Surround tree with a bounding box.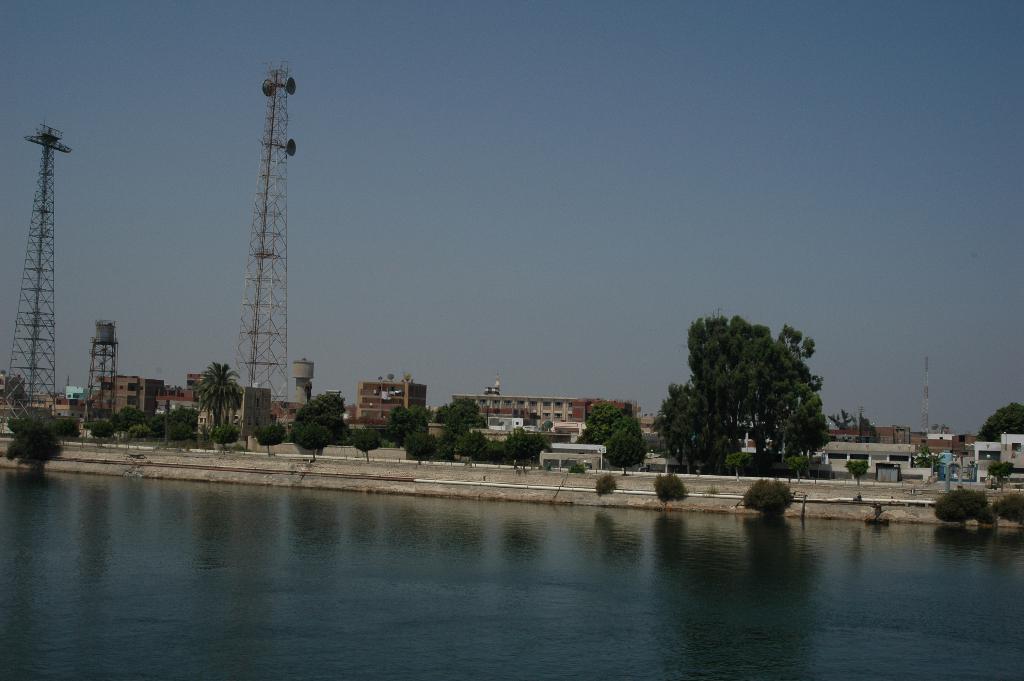
rect(452, 427, 490, 472).
